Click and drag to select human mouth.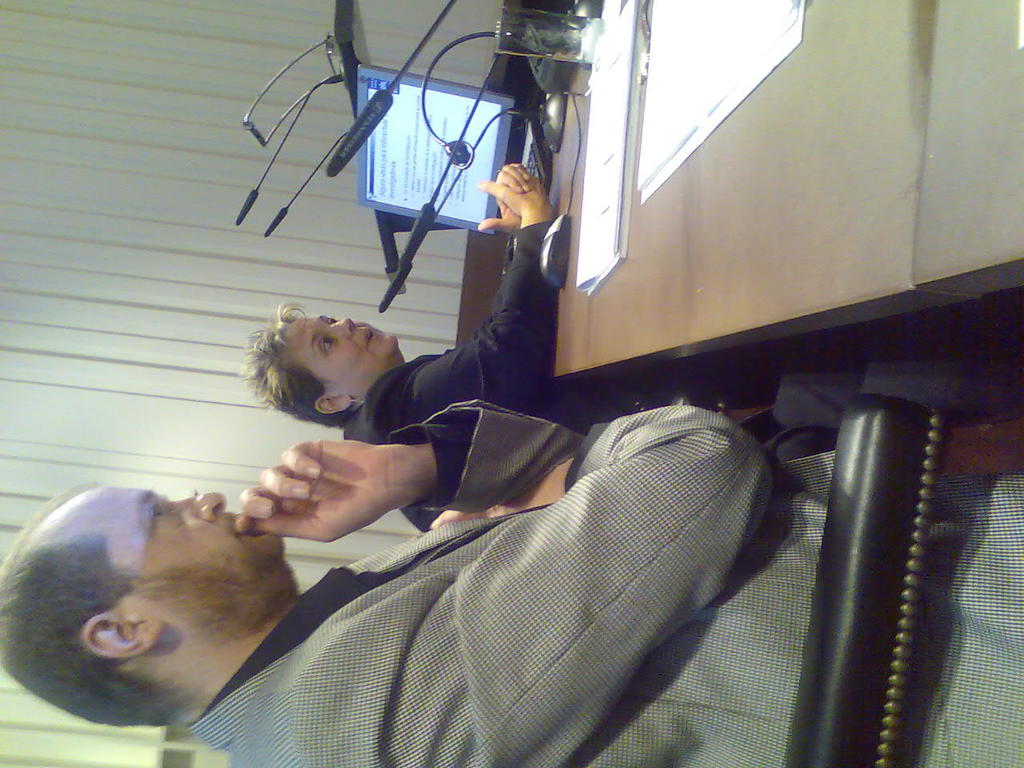
Selection: 228, 512, 270, 547.
